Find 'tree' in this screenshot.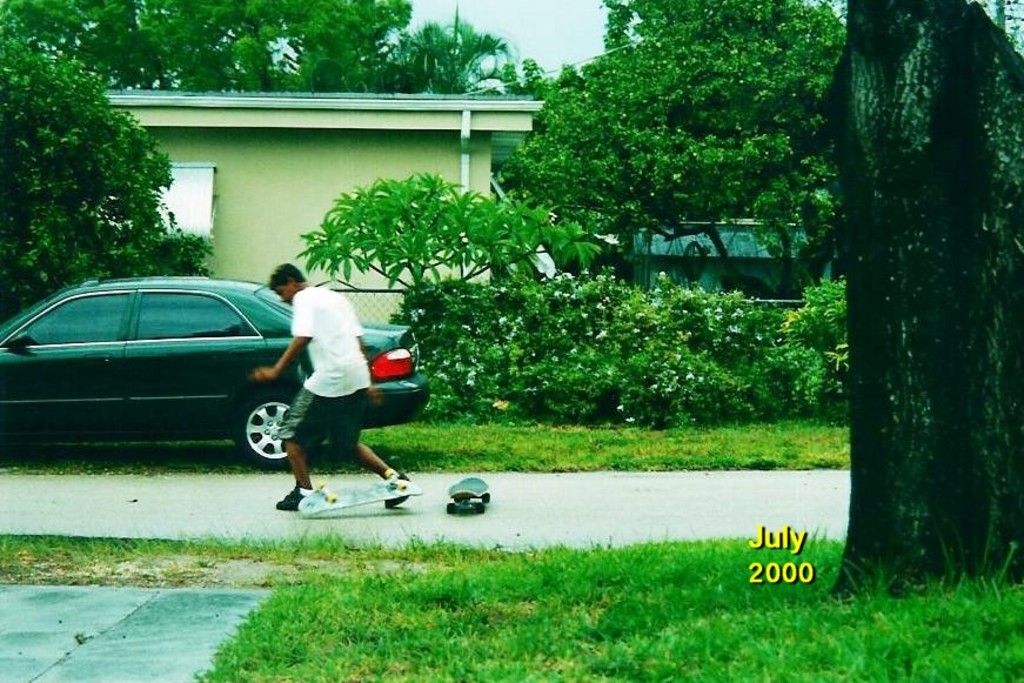
The bounding box for 'tree' is 0:4:222:332.
